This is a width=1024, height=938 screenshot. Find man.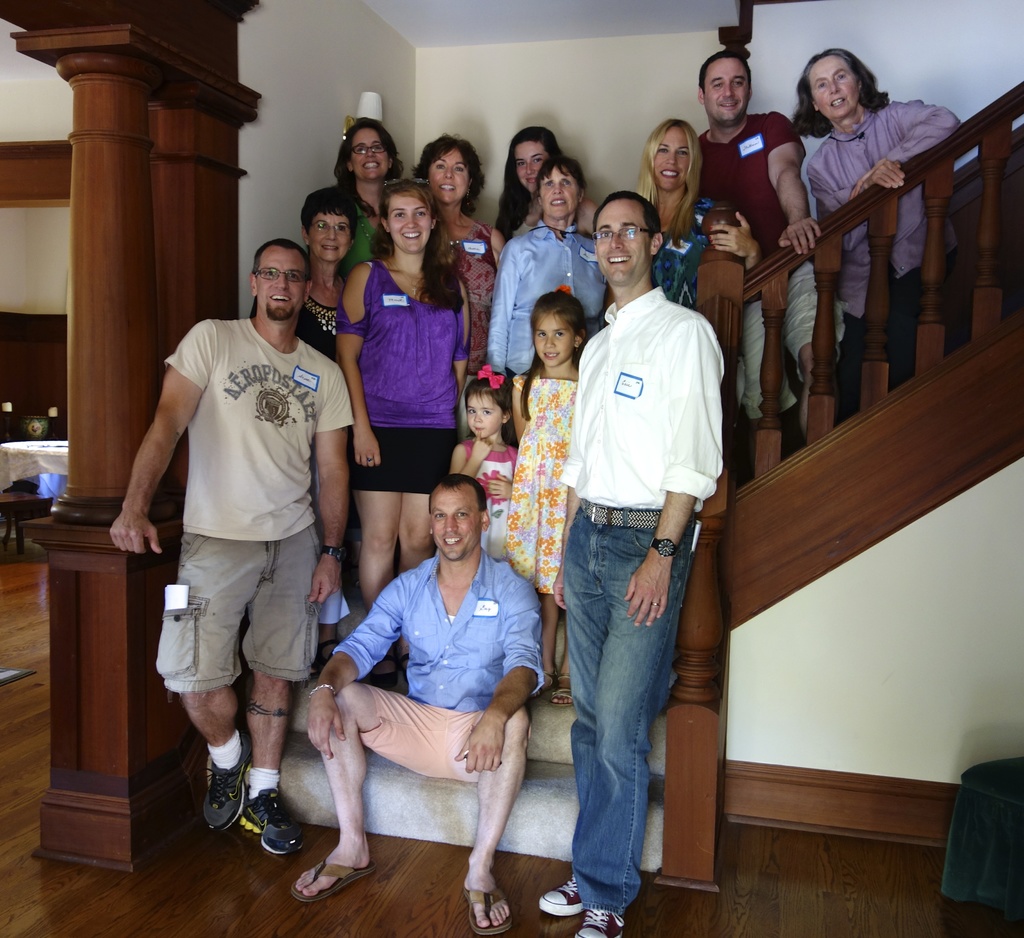
Bounding box: region(698, 49, 812, 449).
